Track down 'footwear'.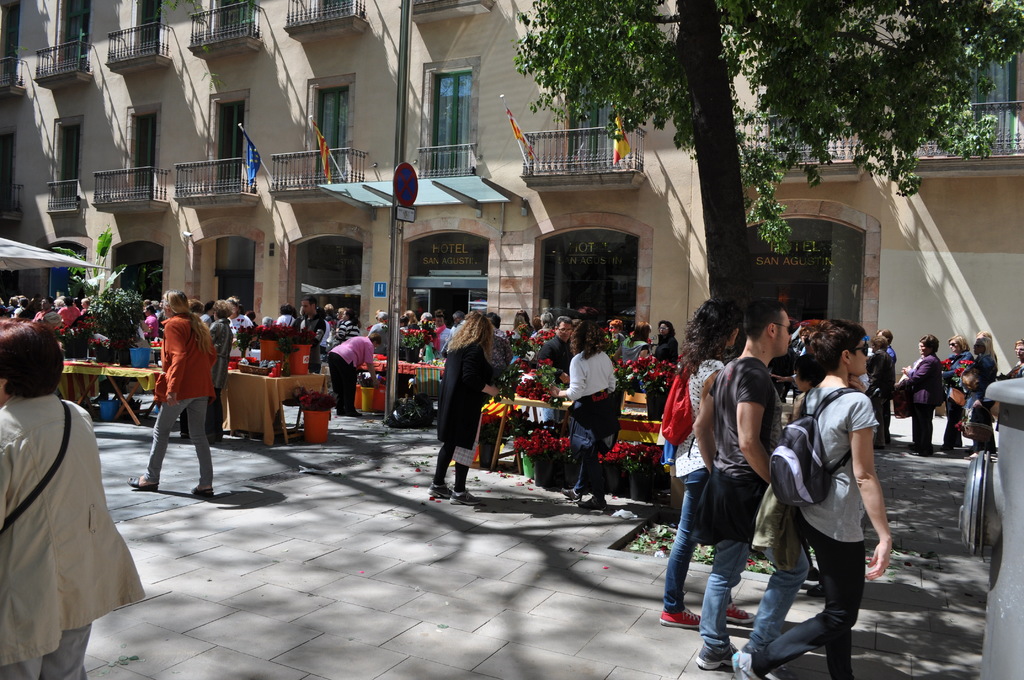
Tracked to <region>452, 488, 482, 506</region>.
